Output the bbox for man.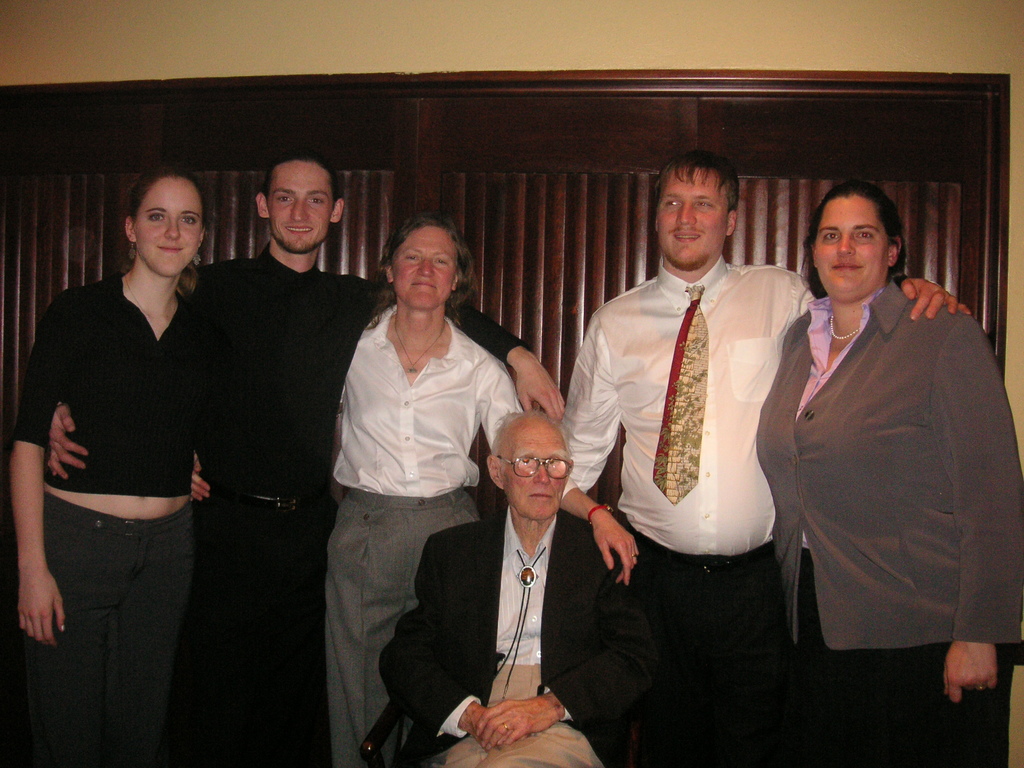
detection(548, 145, 973, 767).
